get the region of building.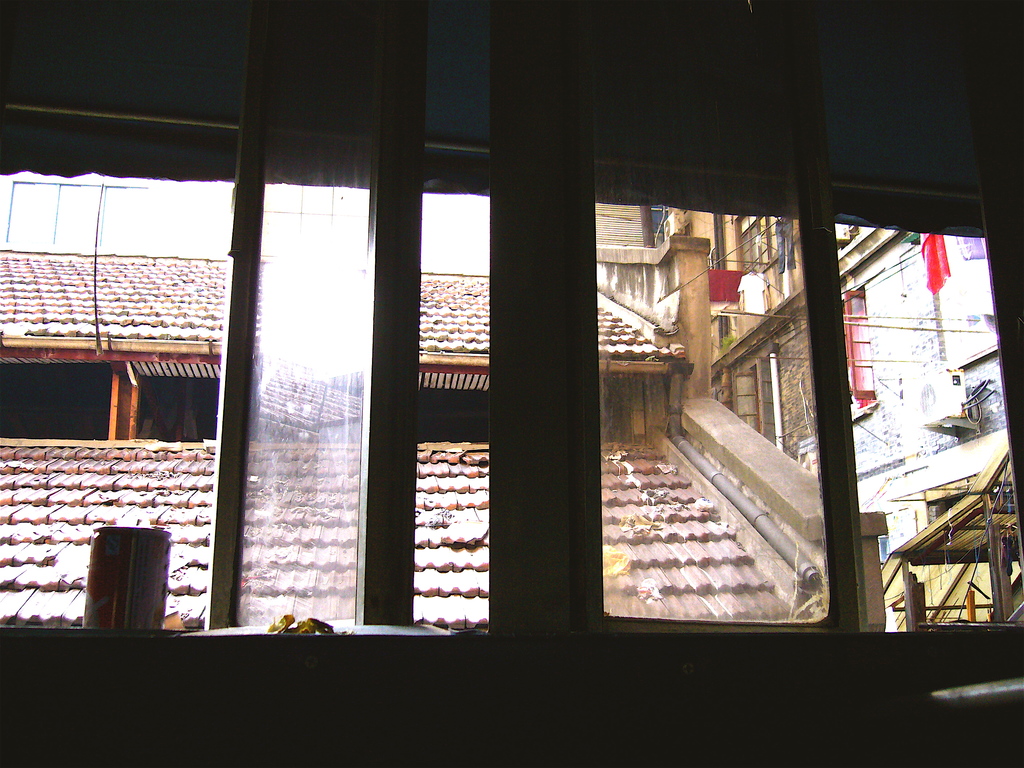
left=0, top=0, right=1023, bottom=767.
